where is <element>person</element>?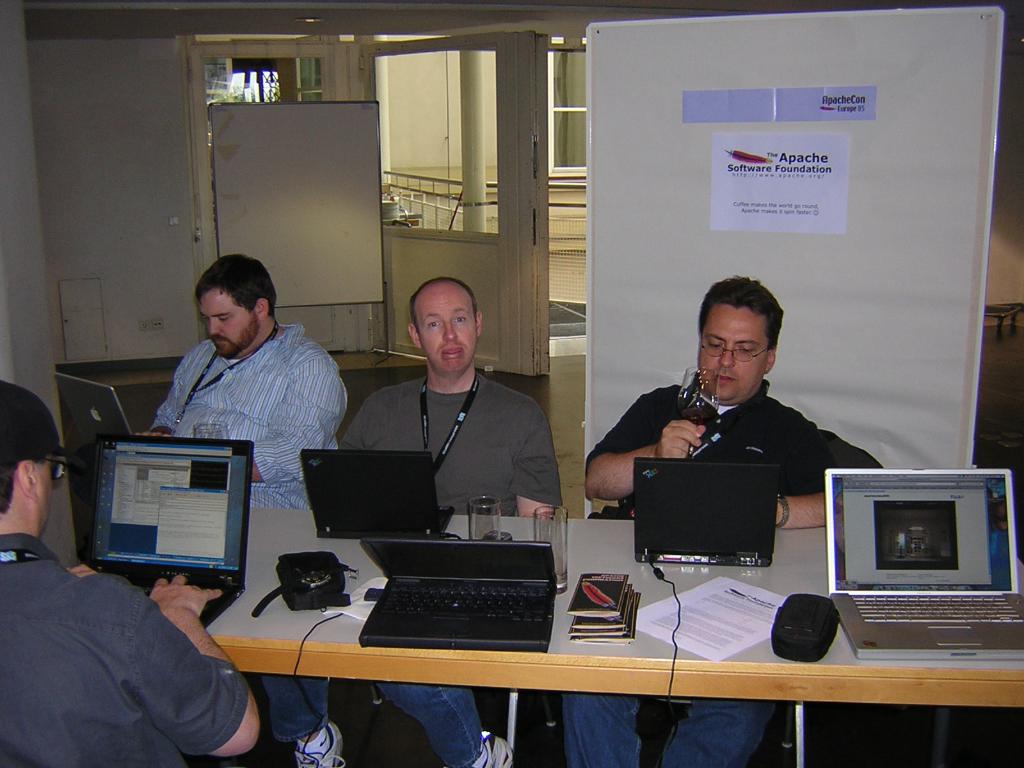
x1=0, y1=375, x2=257, y2=767.
